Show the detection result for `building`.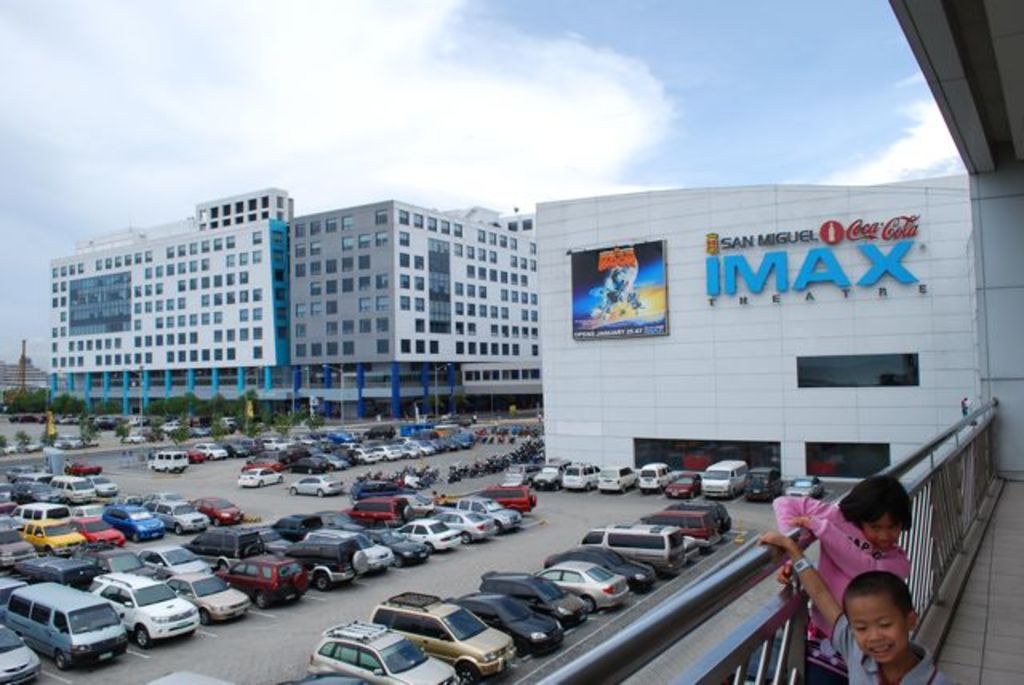
(46,181,538,410).
